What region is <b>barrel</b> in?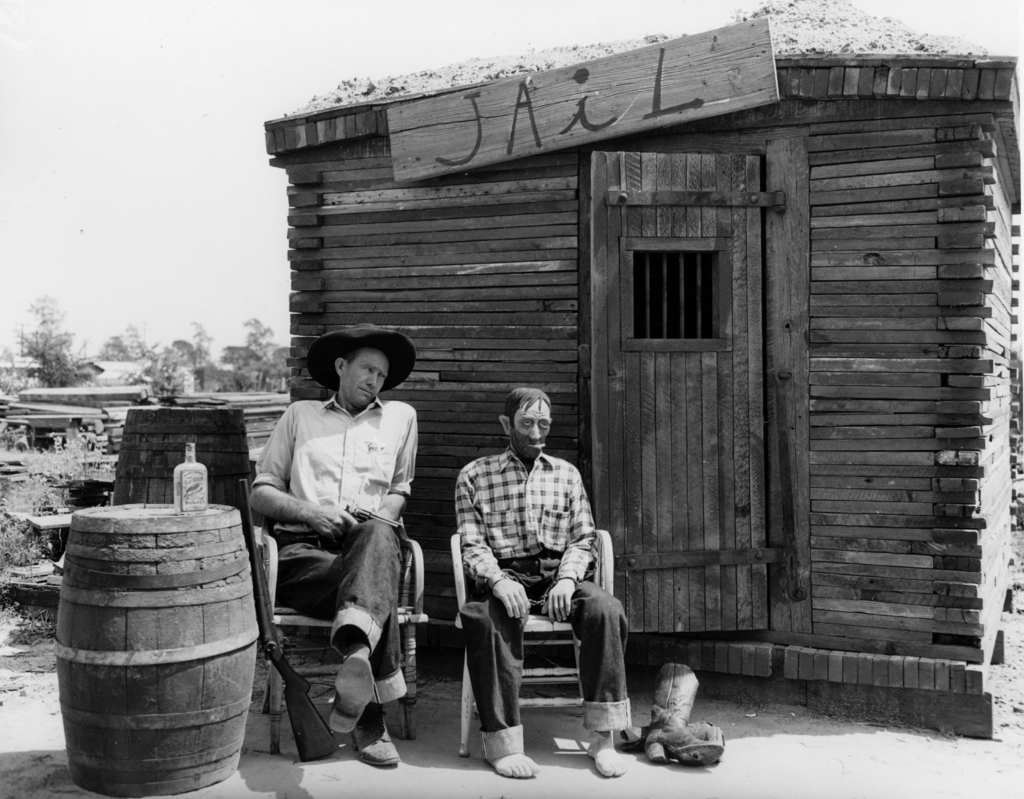
select_region(45, 497, 262, 798).
